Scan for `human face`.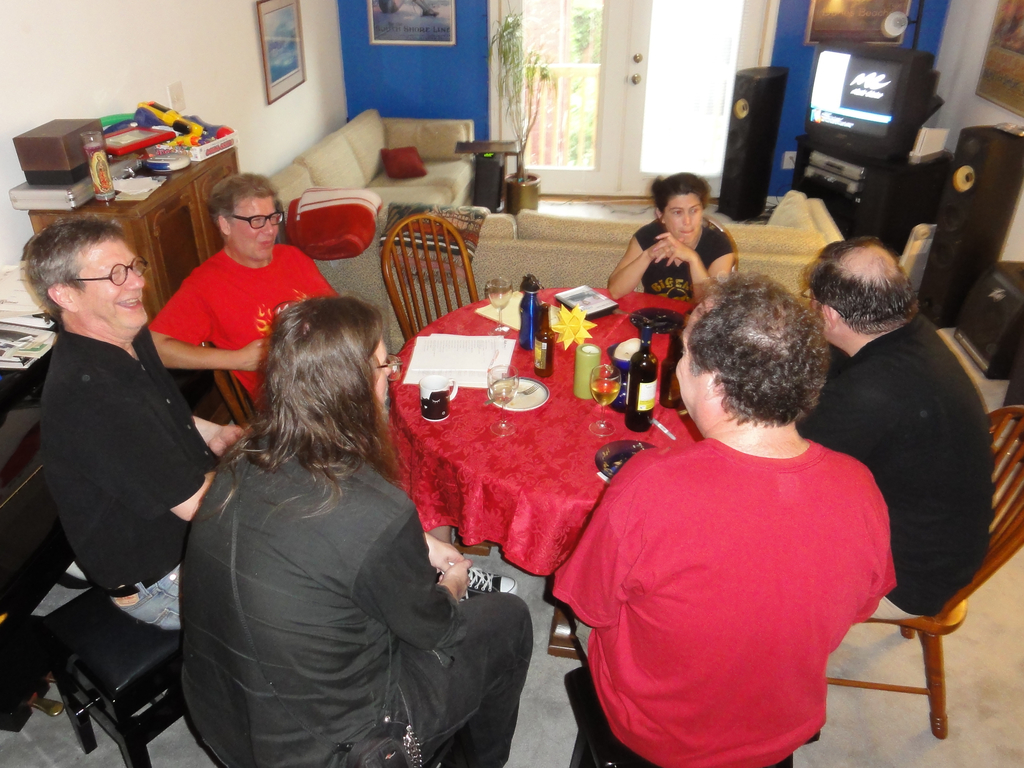
Scan result: pyautogui.locateOnScreen(232, 188, 280, 260).
